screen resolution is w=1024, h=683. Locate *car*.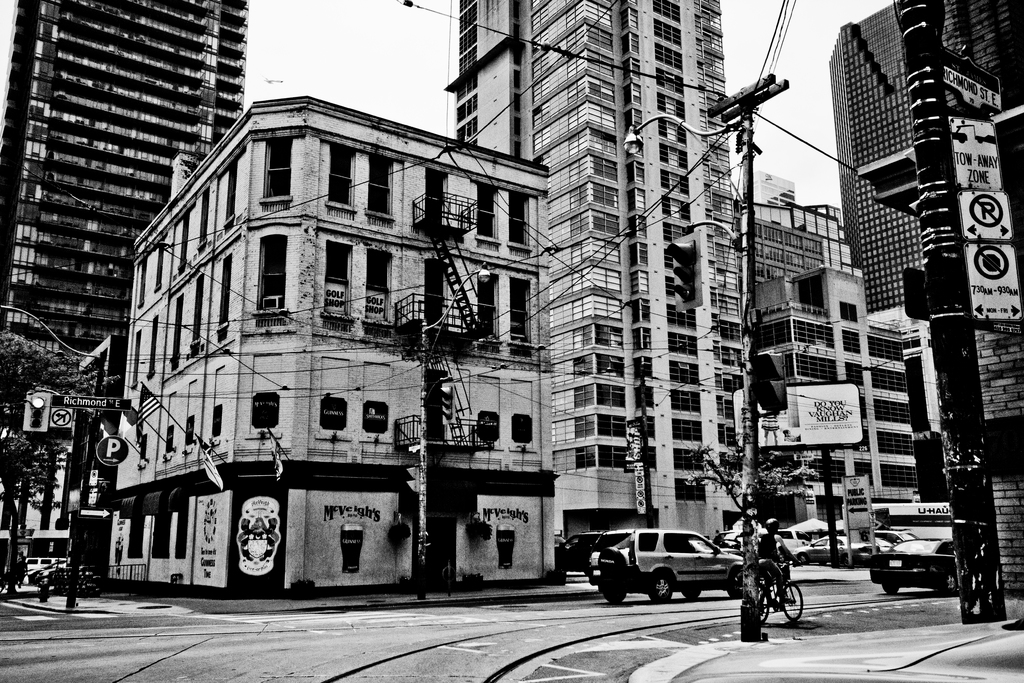
box(26, 554, 63, 576).
